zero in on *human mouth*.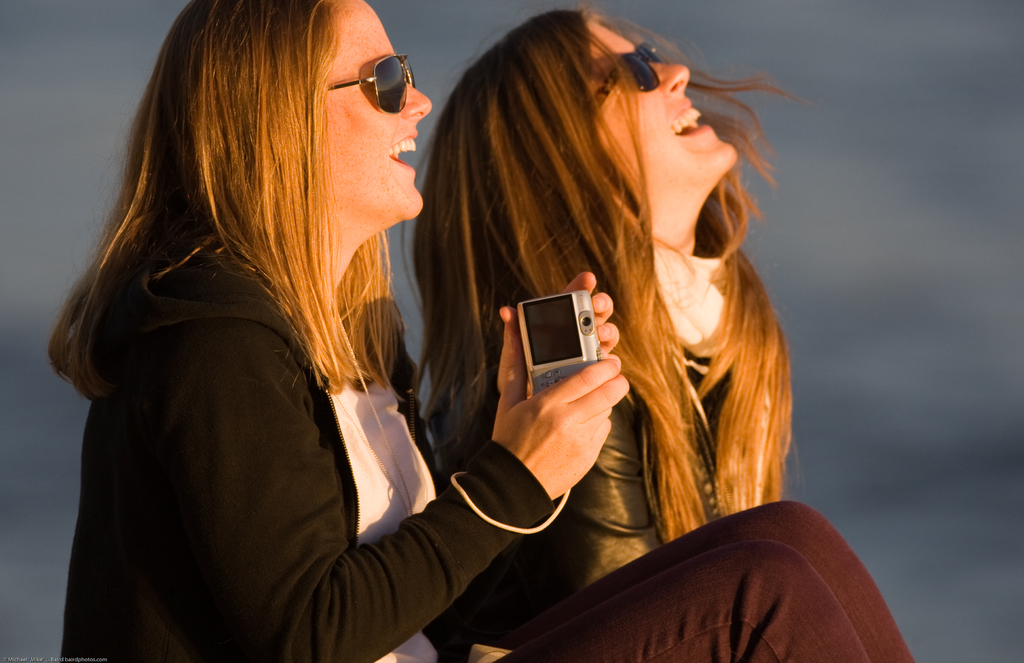
Zeroed in: (left=387, top=126, right=417, bottom=178).
